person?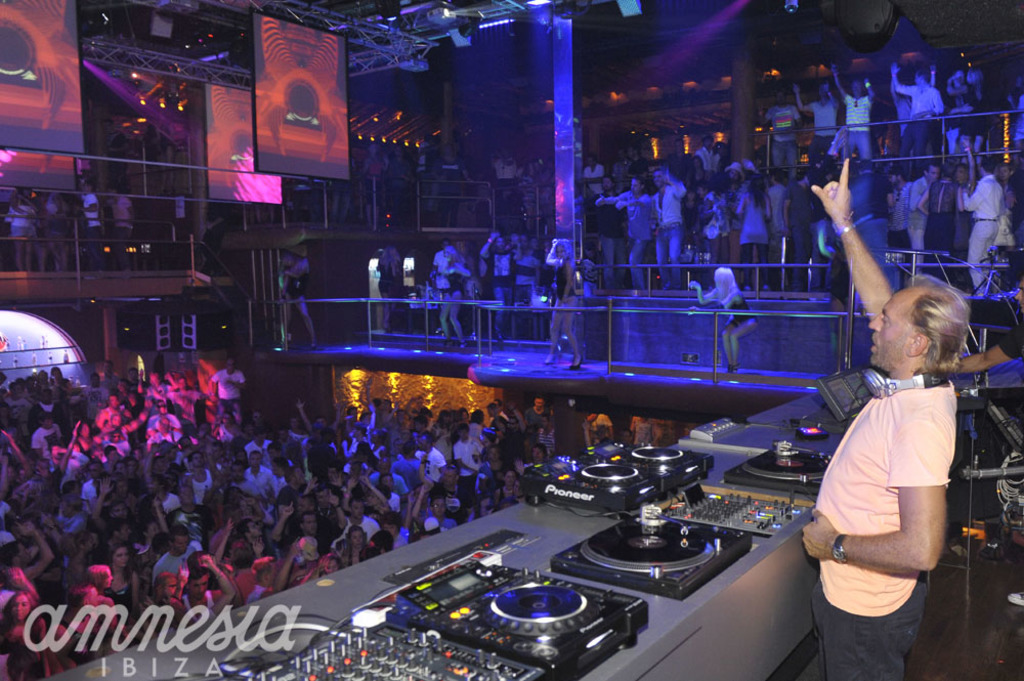
275, 250, 324, 352
